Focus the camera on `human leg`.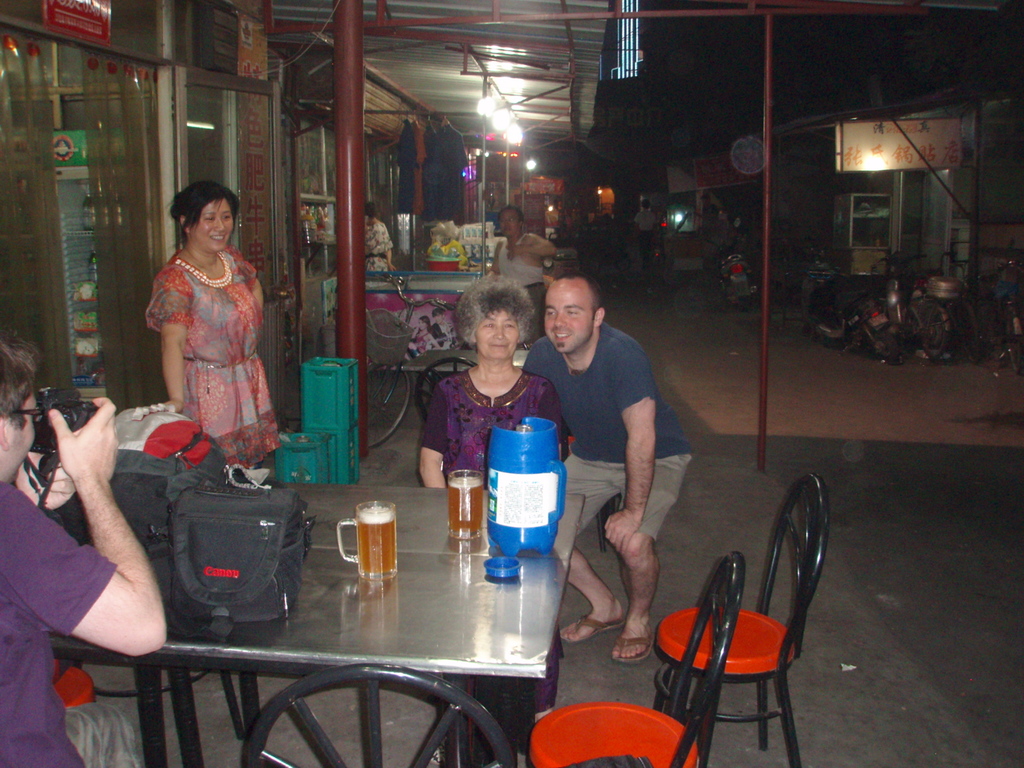
Focus region: {"x1": 0, "y1": 701, "x2": 136, "y2": 767}.
